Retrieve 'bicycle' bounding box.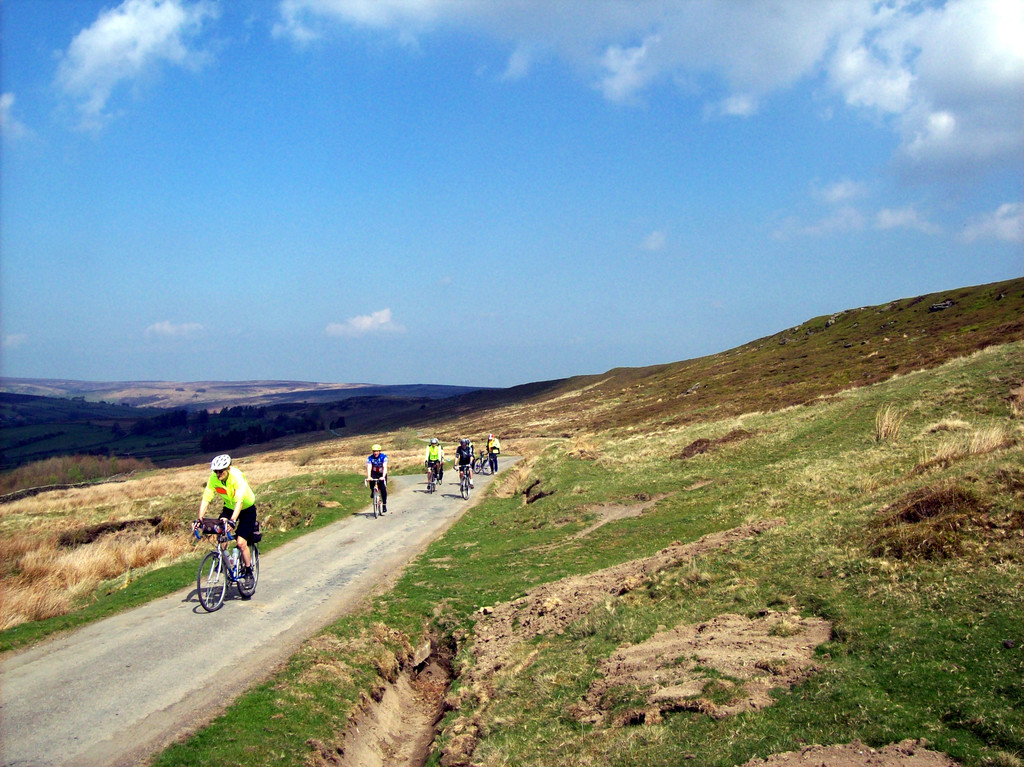
Bounding box: detection(178, 526, 244, 626).
